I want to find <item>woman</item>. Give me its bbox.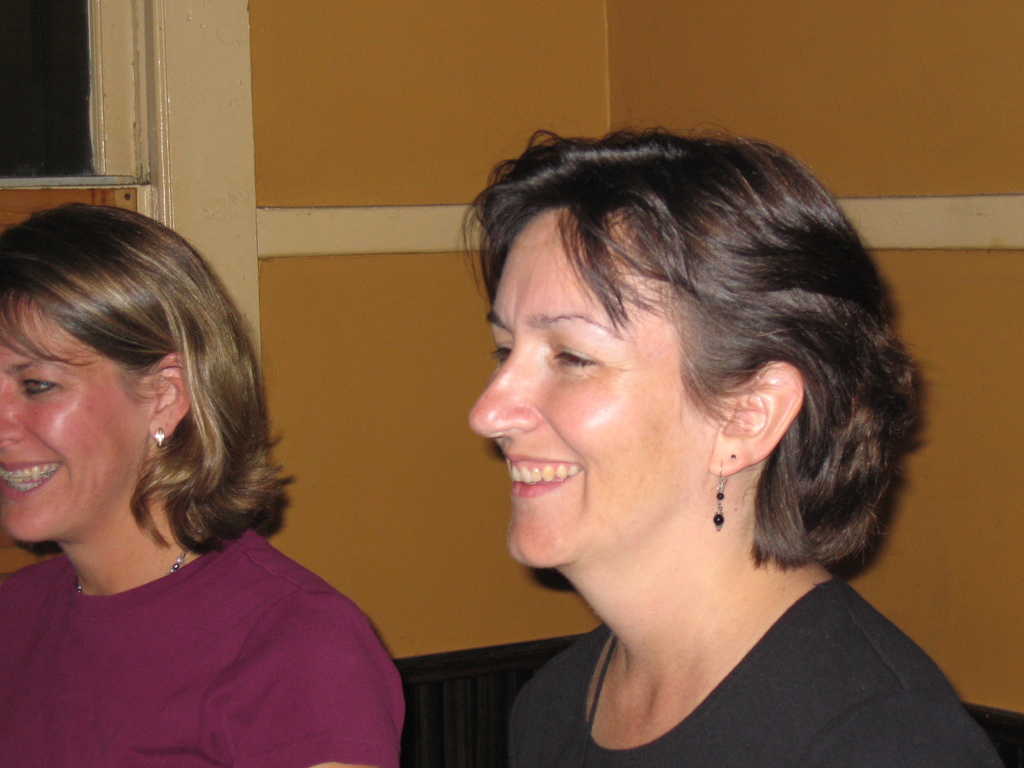
(464, 127, 1023, 766).
